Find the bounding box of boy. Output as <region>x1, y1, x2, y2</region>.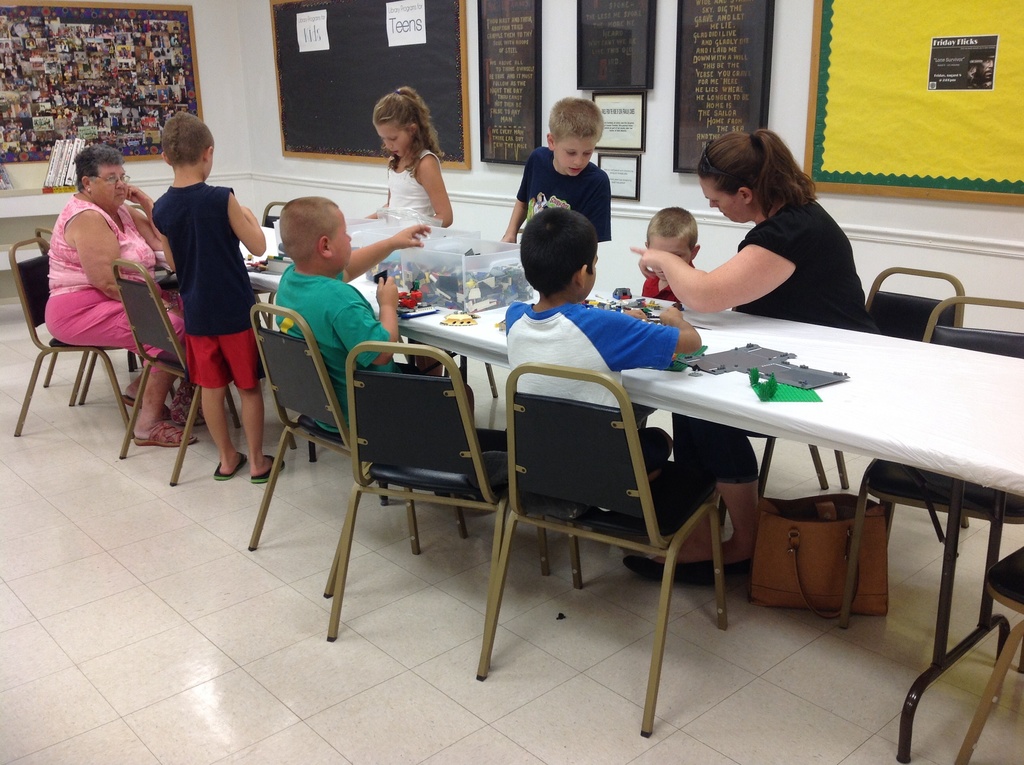
<region>505, 207, 703, 527</region>.
